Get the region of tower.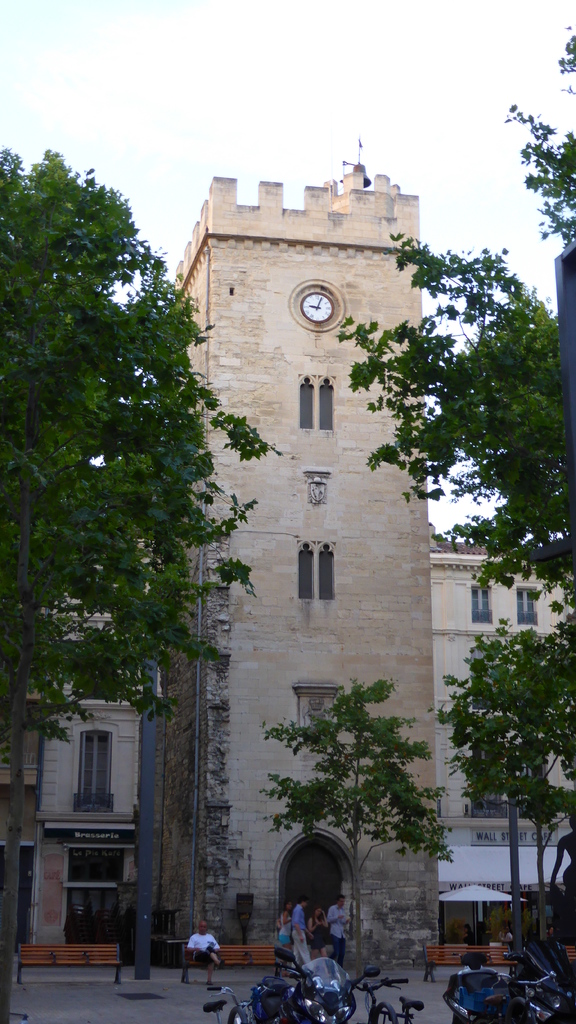
(left=150, top=141, right=439, bottom=944).
